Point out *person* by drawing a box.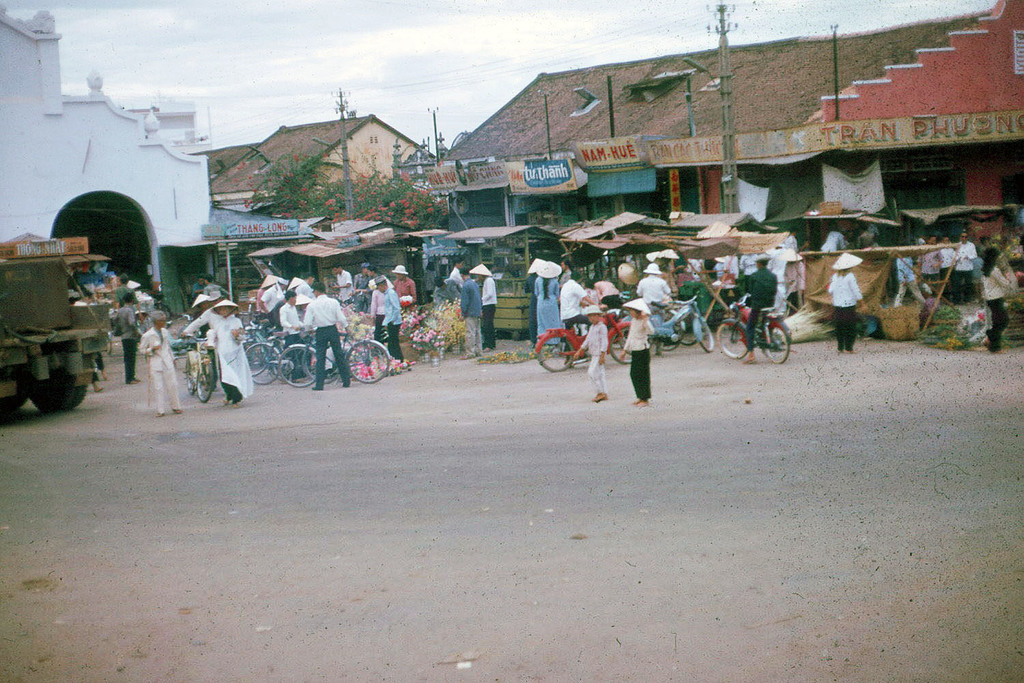
region(984, 247, 1010, 357).
